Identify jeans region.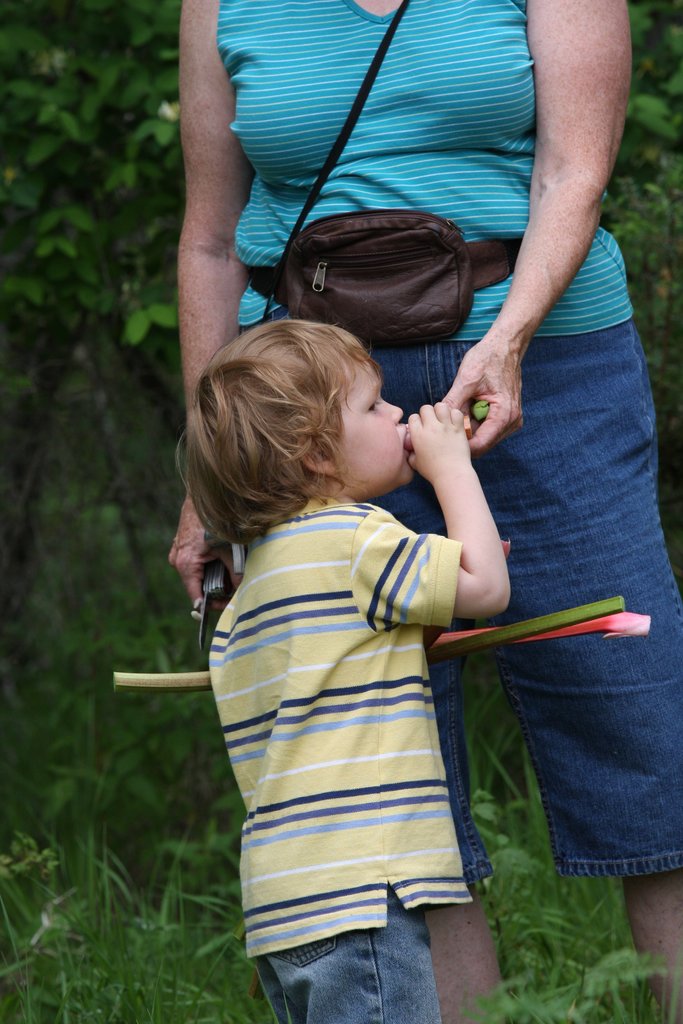
Region: [left=262, top=905, right=482, bottom=1019].
